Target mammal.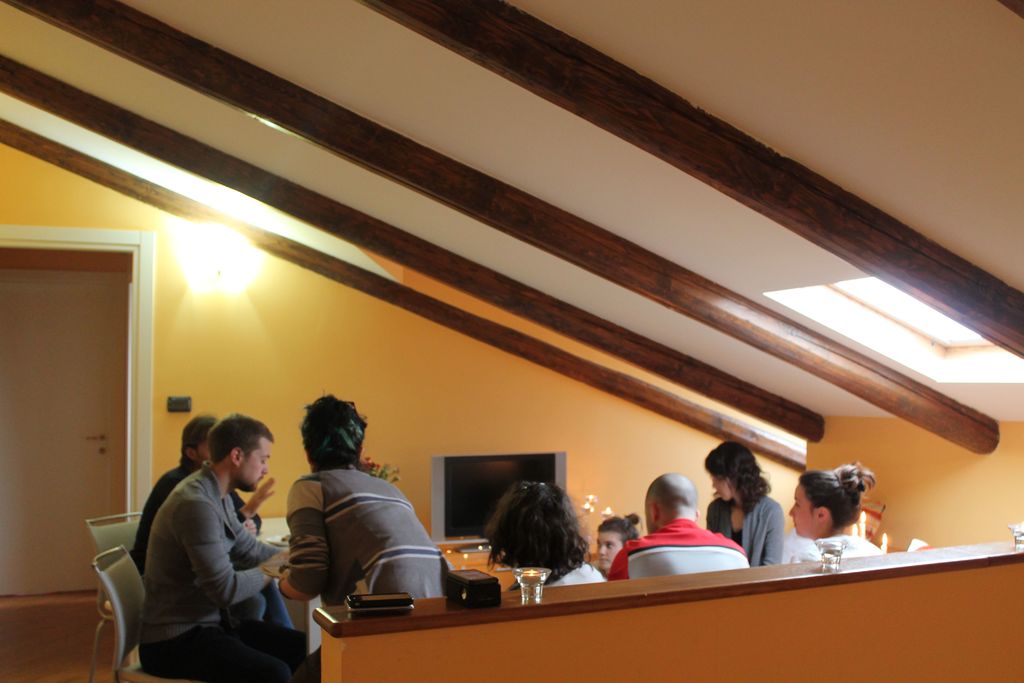
Target region: (130,409,275,605).
